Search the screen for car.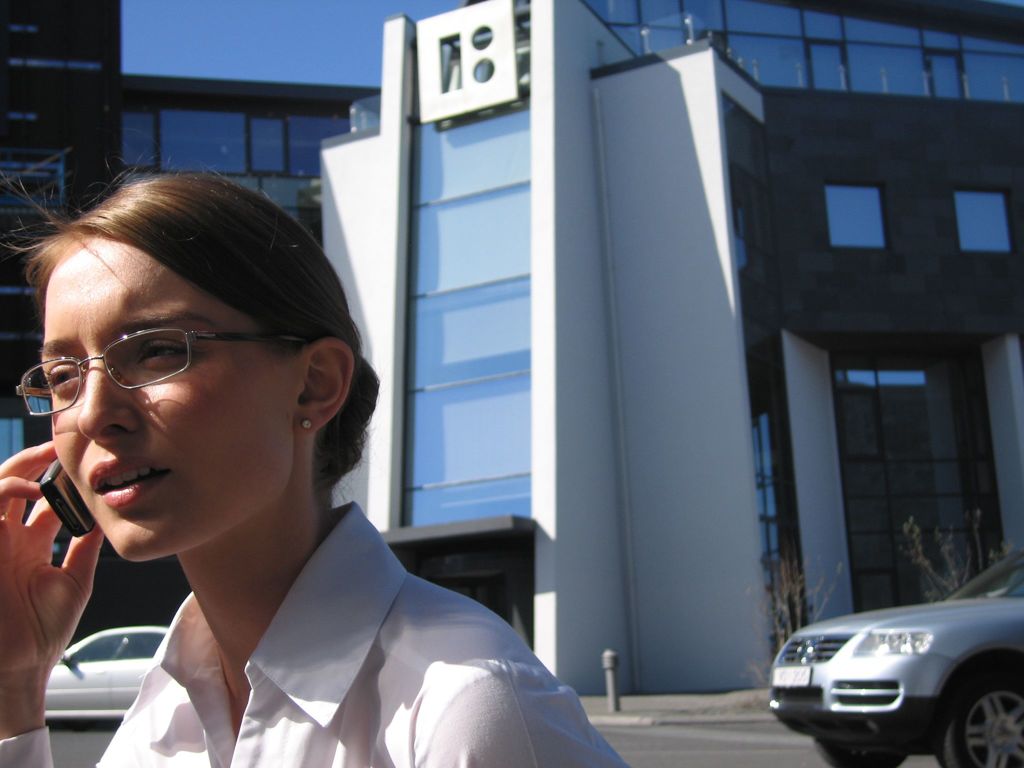
Found at [766,550,1023,767].
